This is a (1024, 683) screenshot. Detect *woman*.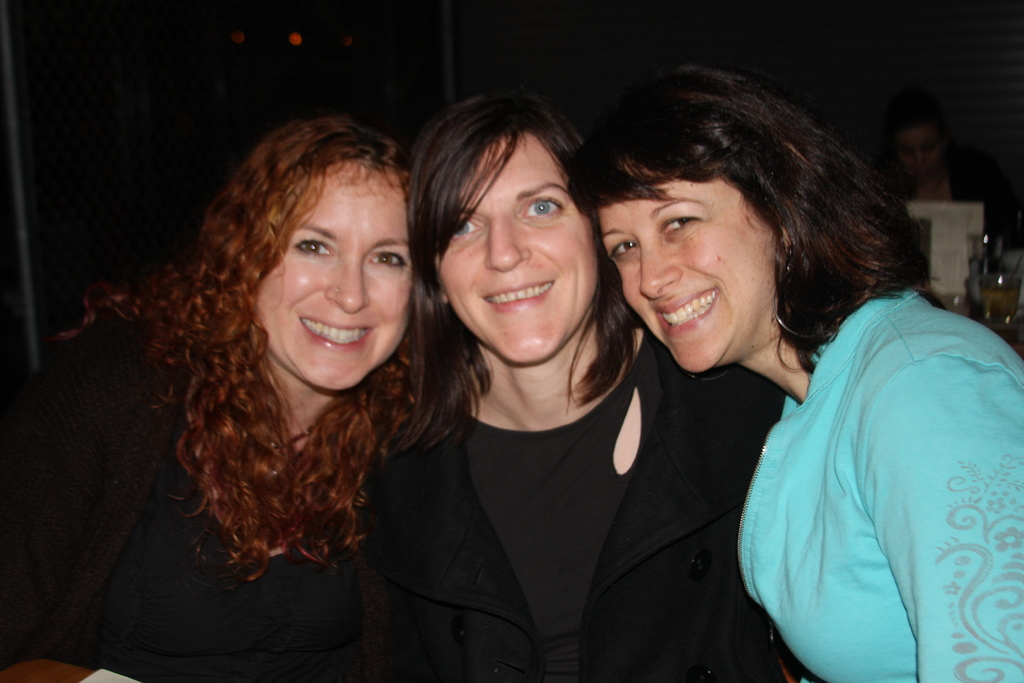
bbox(880, 95, 1022, 254).
